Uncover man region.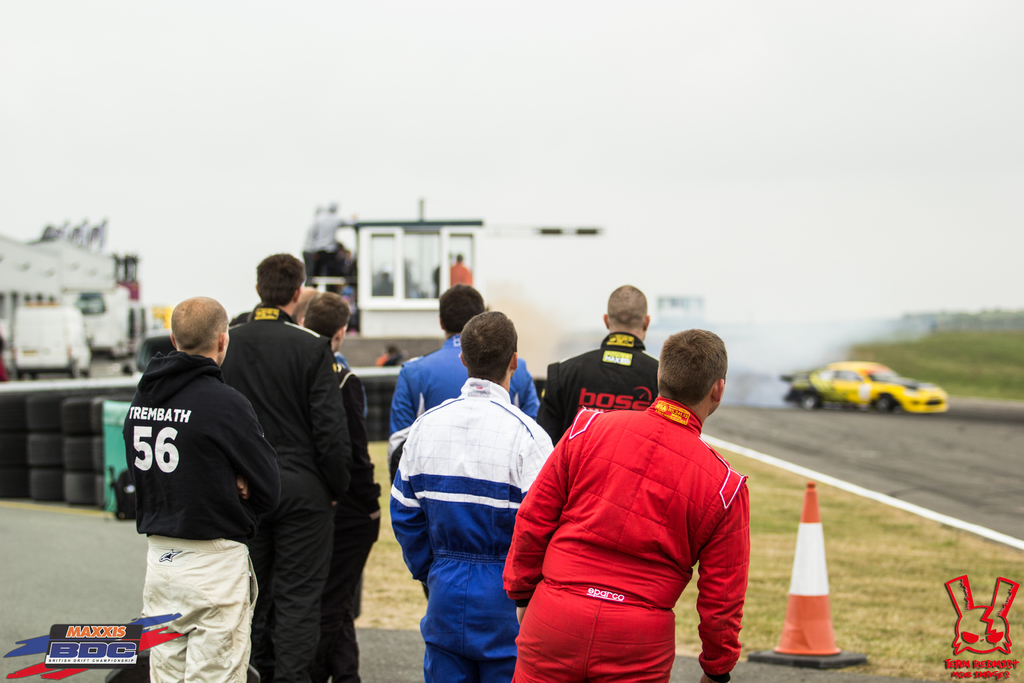
Uncovered: (left=220, top=252, right=358, bottom=682).
